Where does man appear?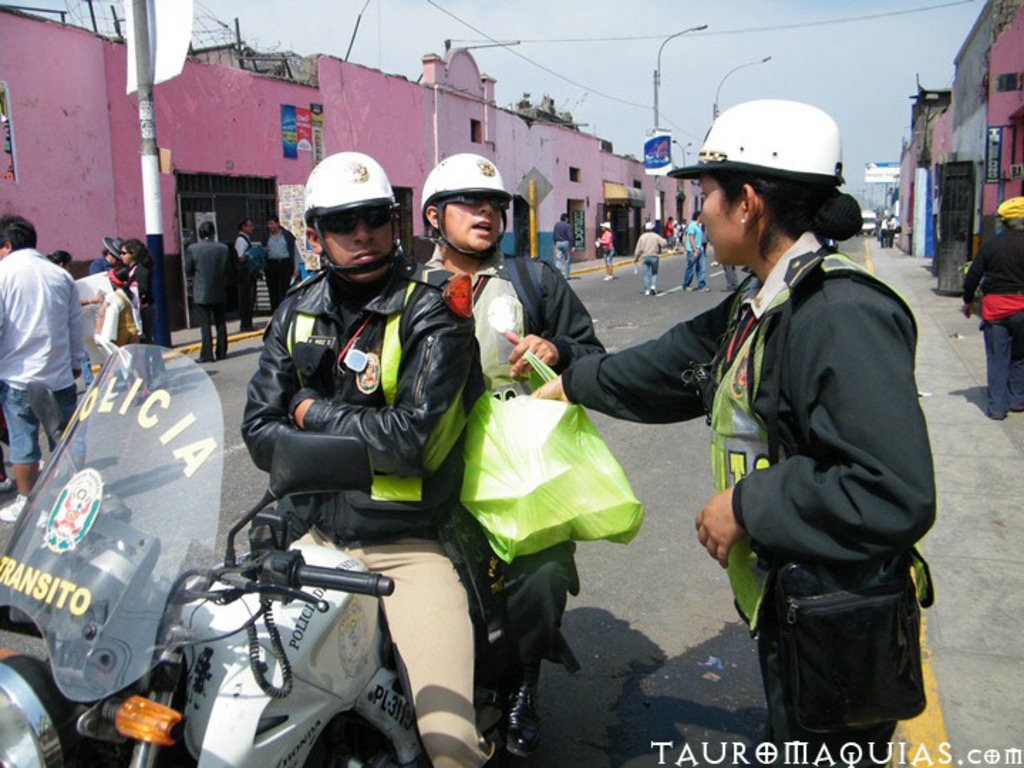
Appears at detection(418, 152, 612, 767).
